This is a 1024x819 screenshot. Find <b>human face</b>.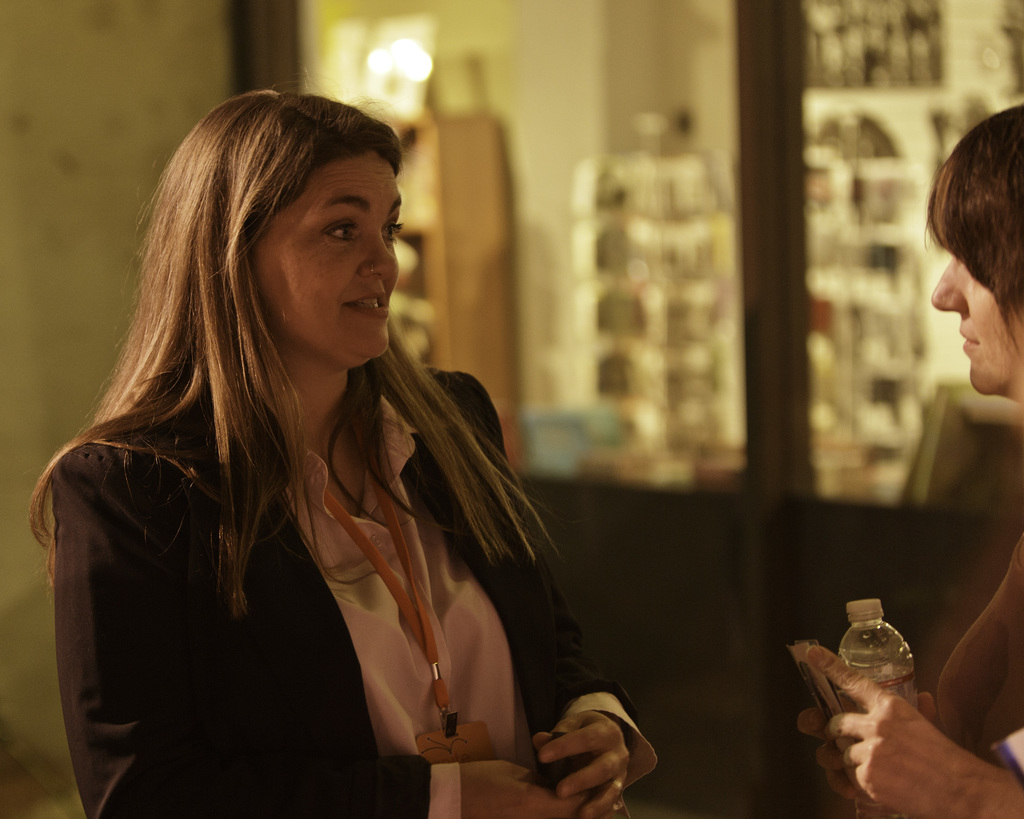
Bounding box: [932, 253, 1023, 394].
